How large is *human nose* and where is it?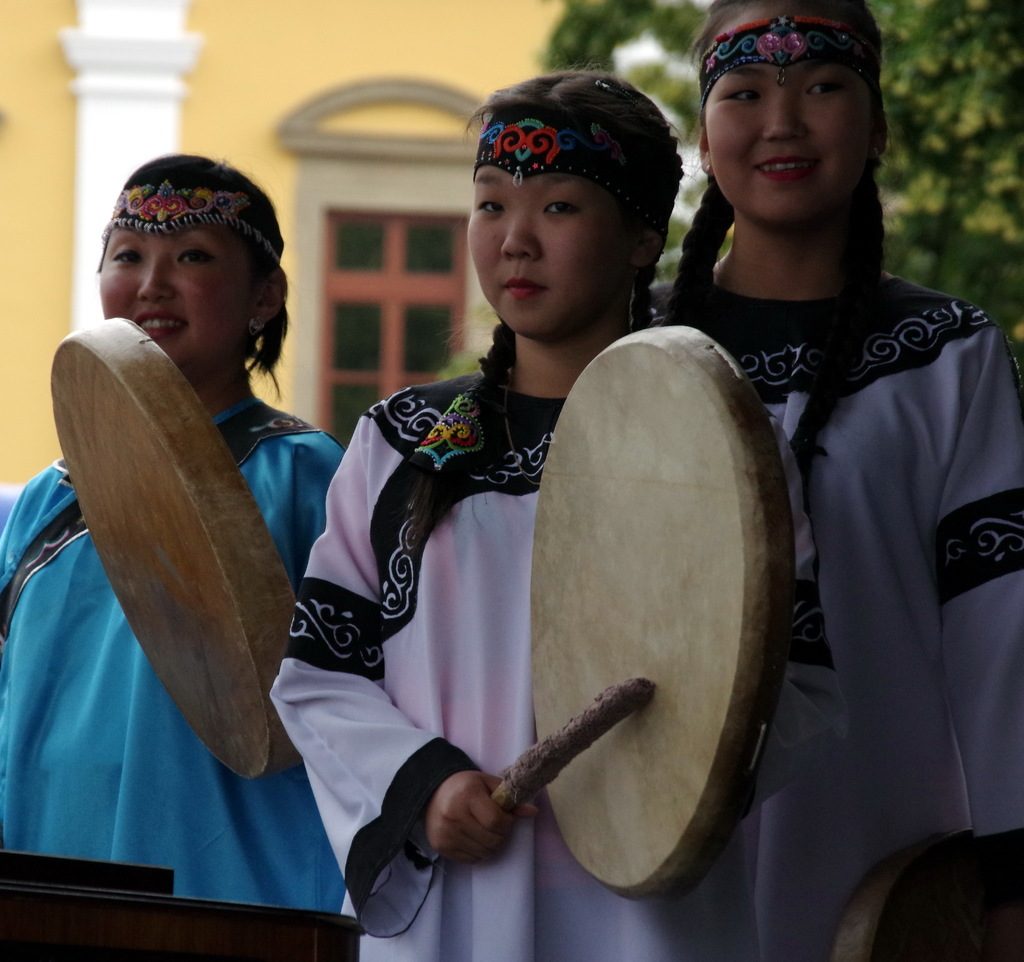
Bounding box: x1=497 y1=217 x2=543 y2=258.
